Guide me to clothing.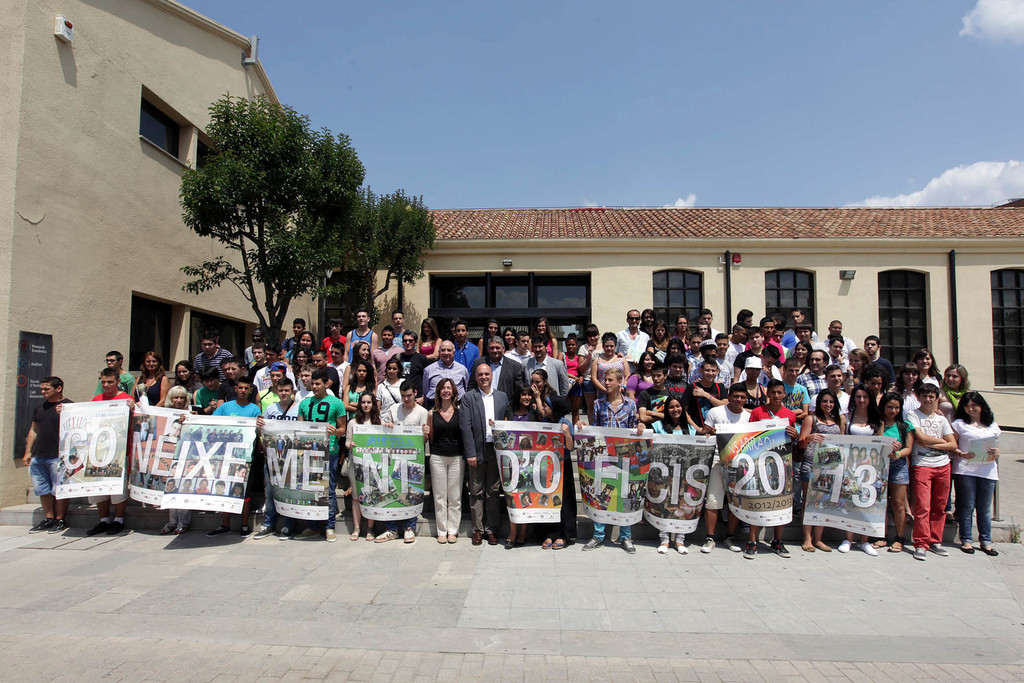
Guidance: locate(884, 411, 919, 490).
